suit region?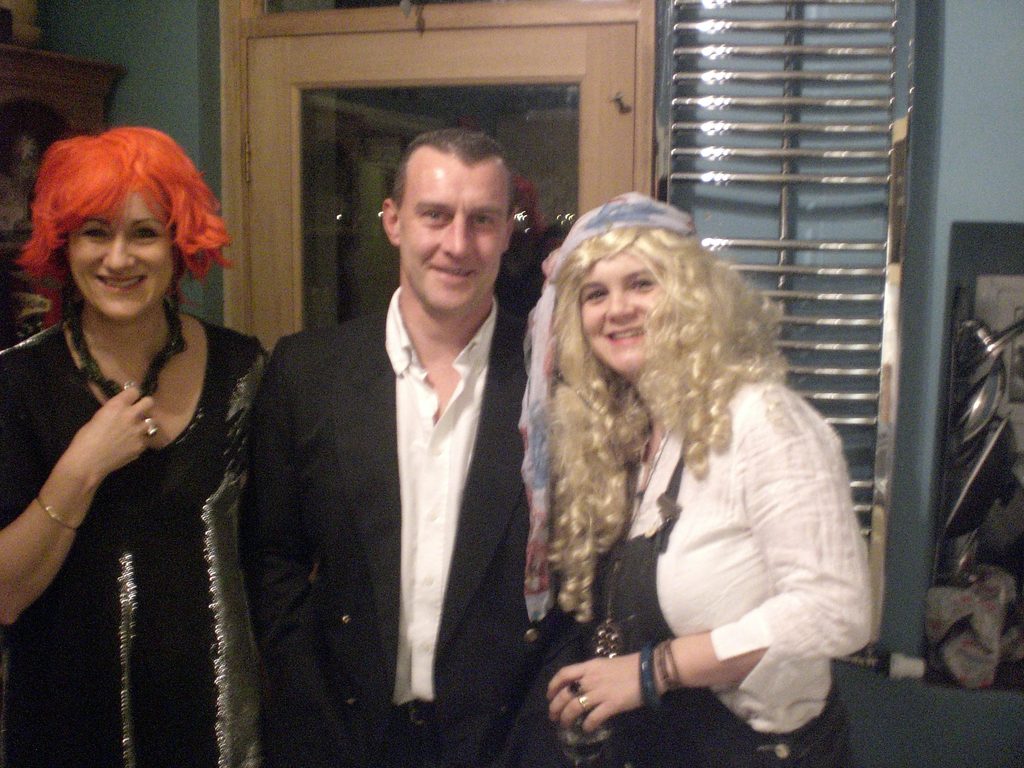
crop(238, 164, 549, 753)
